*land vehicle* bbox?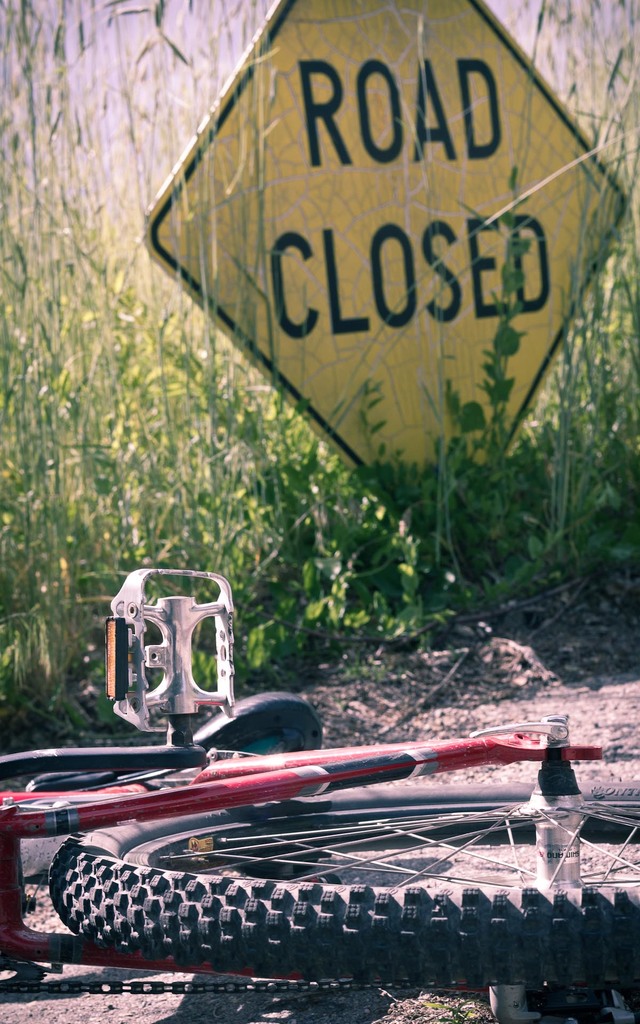
(3,534,639,977)
